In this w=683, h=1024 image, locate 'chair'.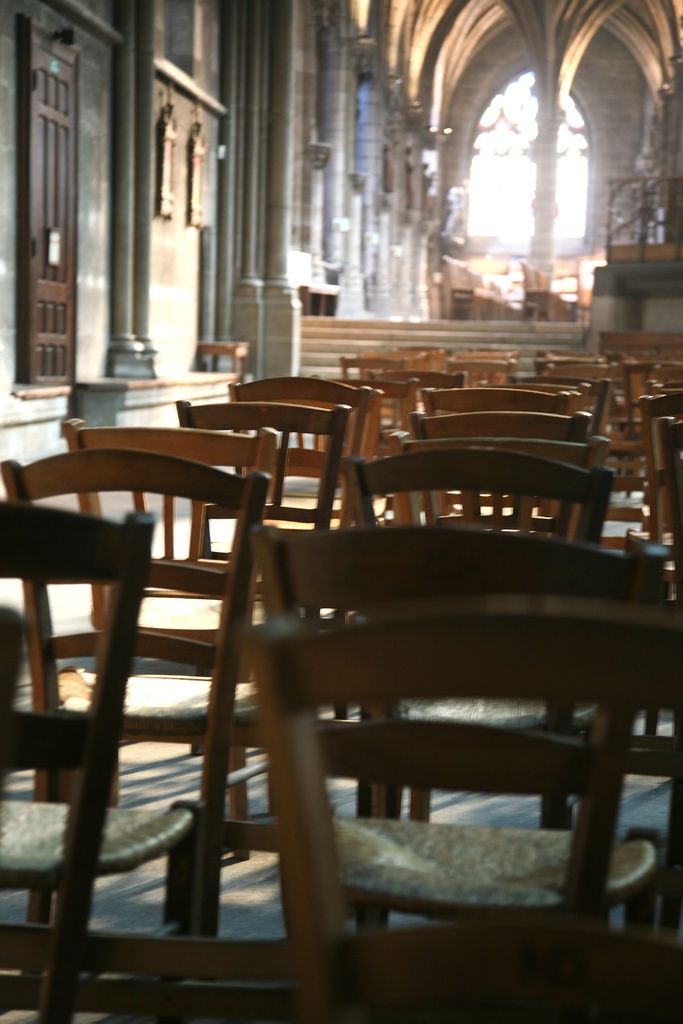
Bounding box: (651, 408, 682, 592).
